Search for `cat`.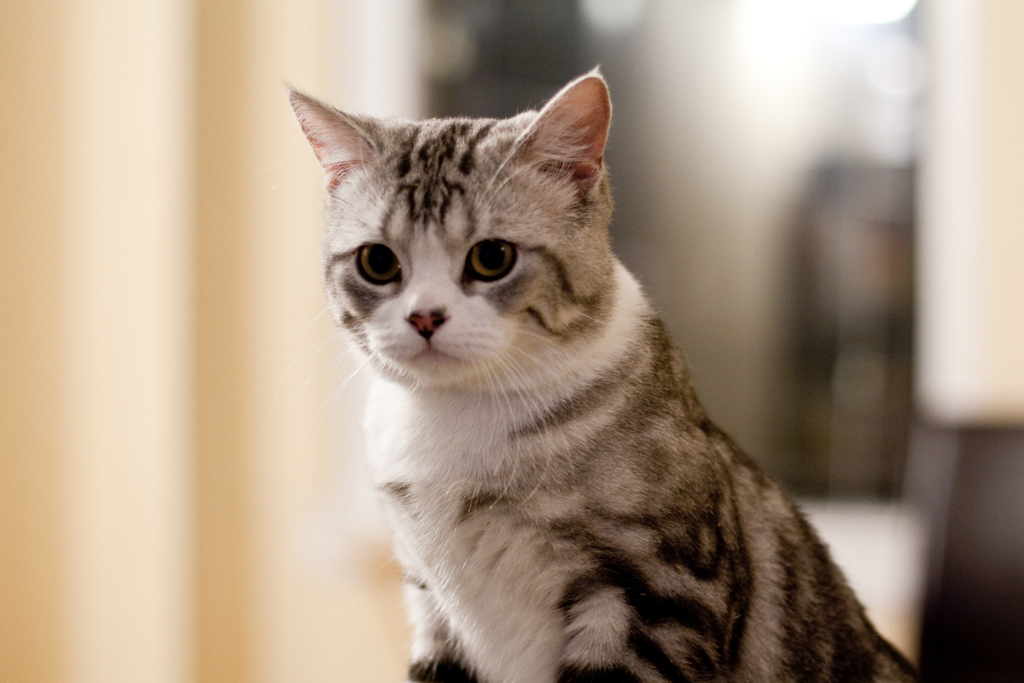
Found at <region>291, 62, 922, 682</region>.
